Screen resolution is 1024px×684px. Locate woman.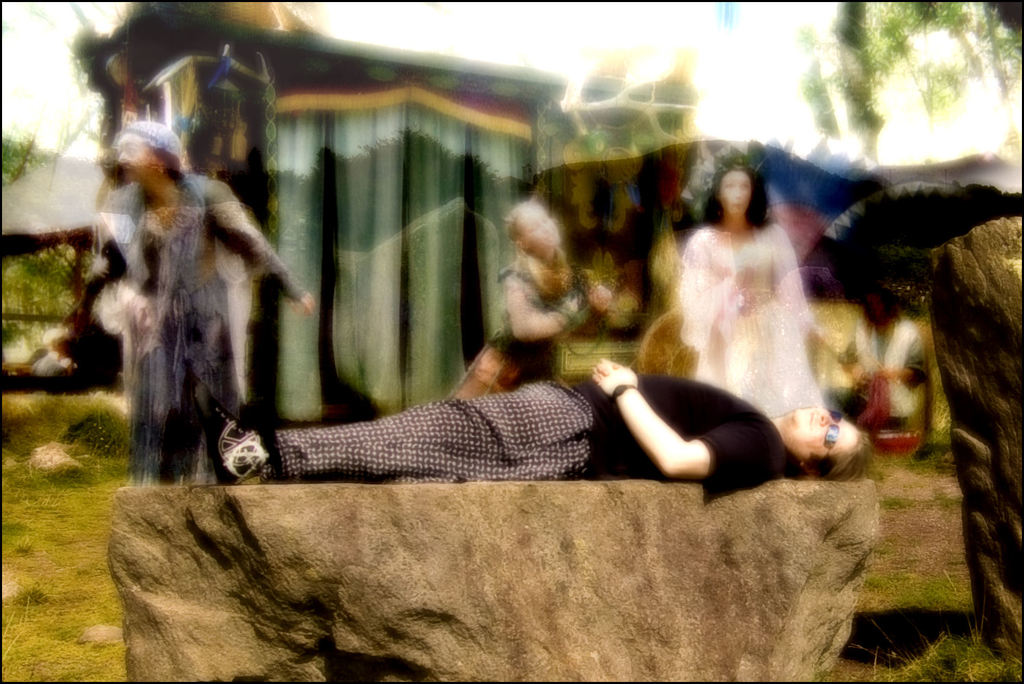
l=451, t=201, r=612, b=400.
